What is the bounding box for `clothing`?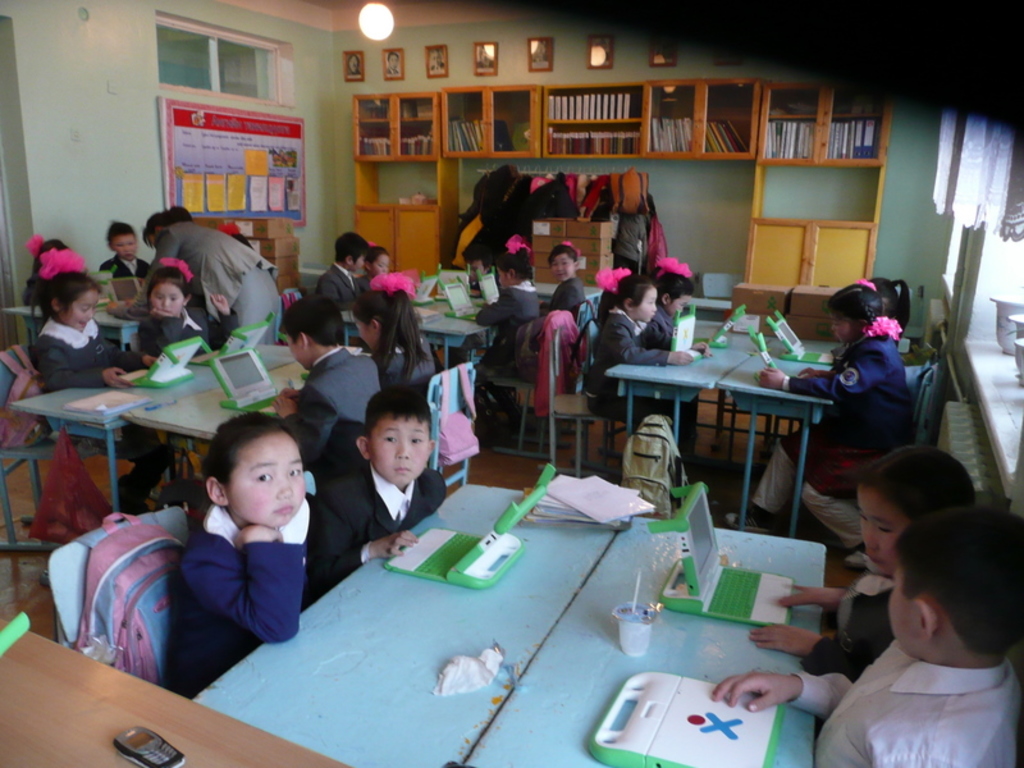
749 334 916 541.
